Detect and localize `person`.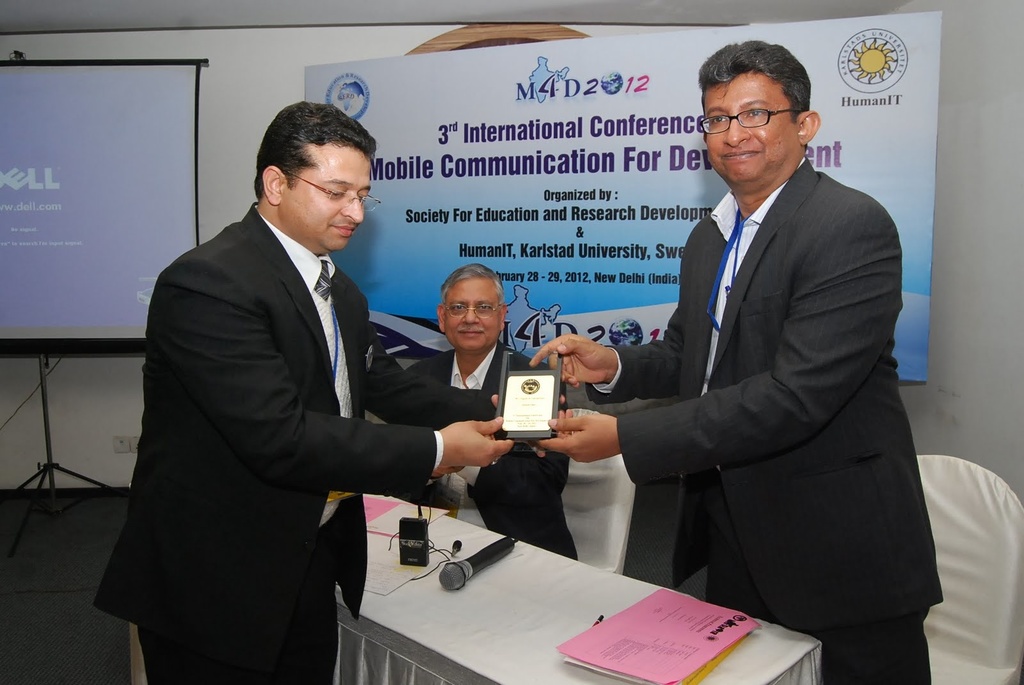
Localized at {"x1": 484, "y1": 37, "x2": 942, "y2": 684}.
